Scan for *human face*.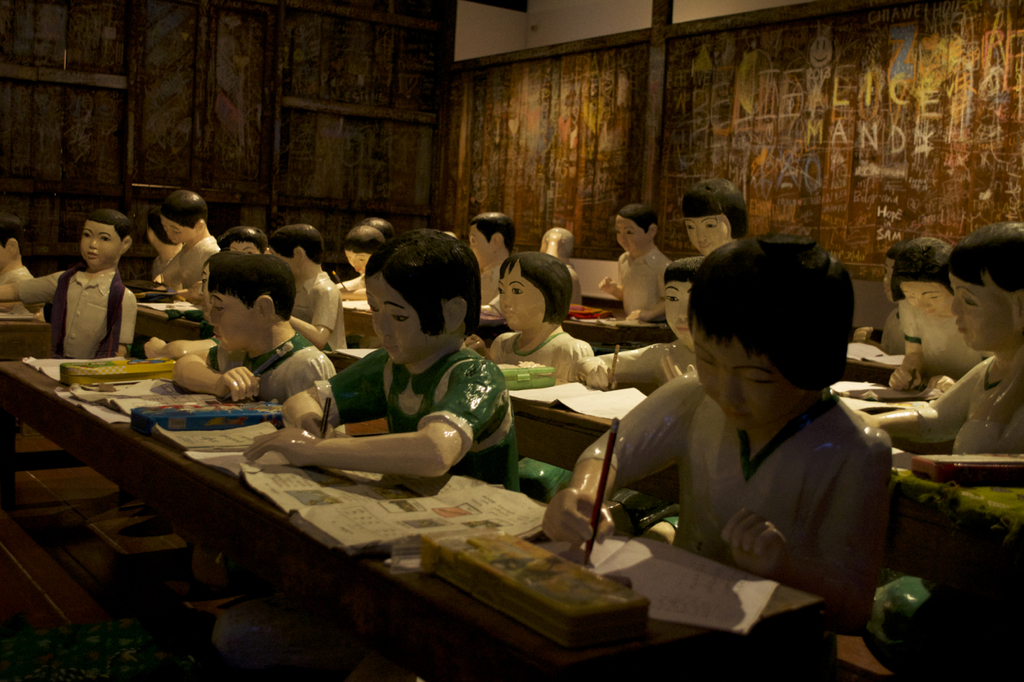
Scan result: [x1=80, y1=221, x2=122, y2=266].
